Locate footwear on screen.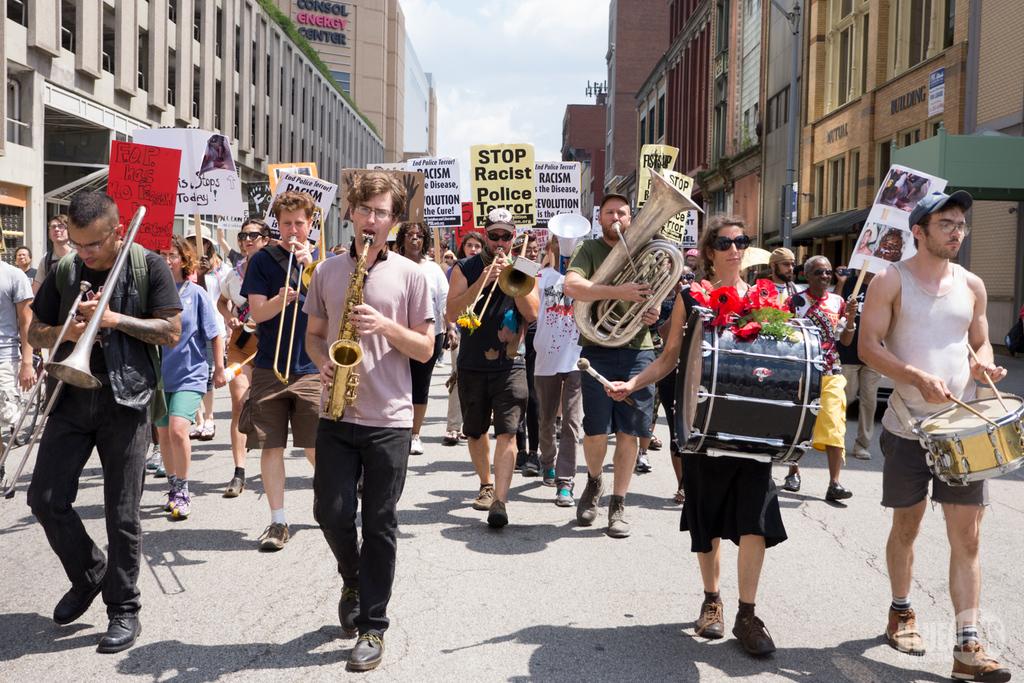
On screen at Rect(147, 452, 158, 471).
